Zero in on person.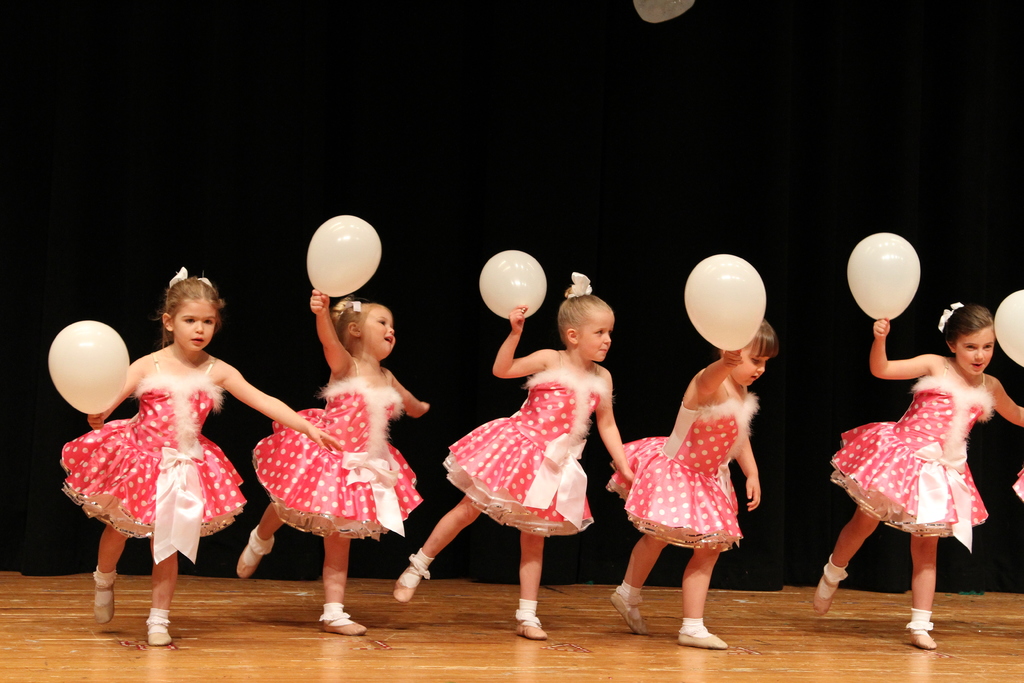
Zeroed in: (801, 297, 1023, 650).
